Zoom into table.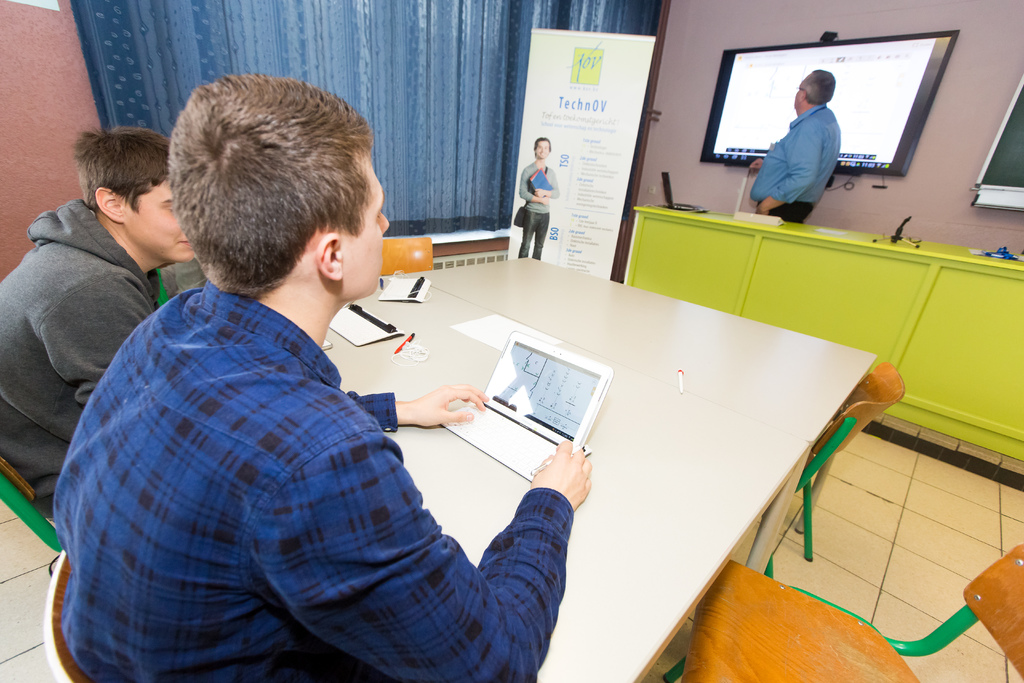
Zoom target: locate(308, 253, 816, 570).
